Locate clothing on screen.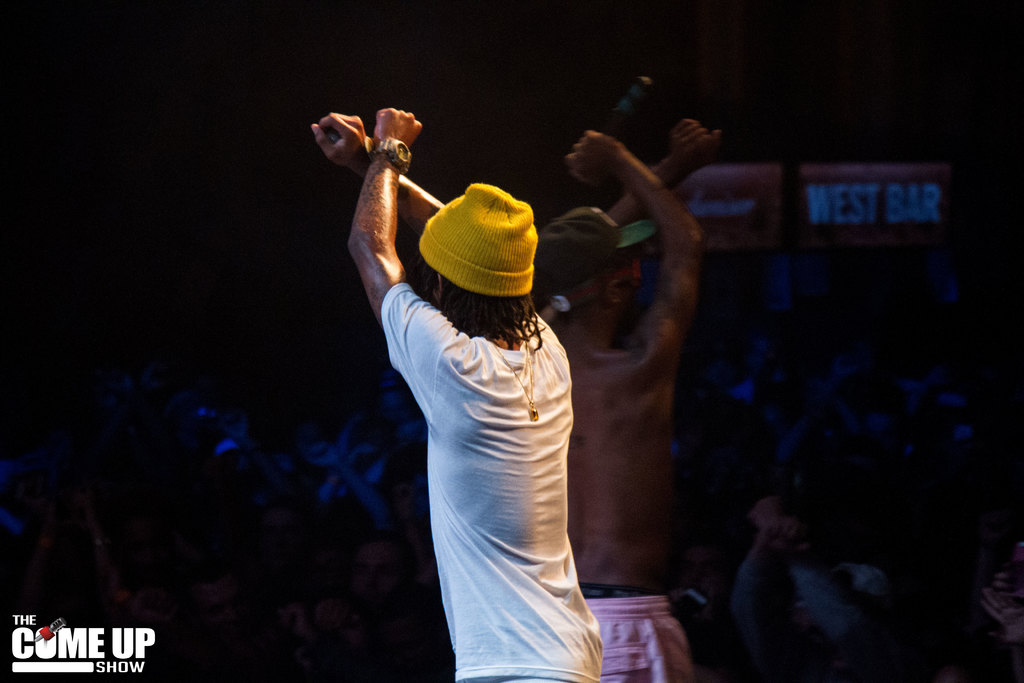
On screen at 572, 588, 702, 682.
